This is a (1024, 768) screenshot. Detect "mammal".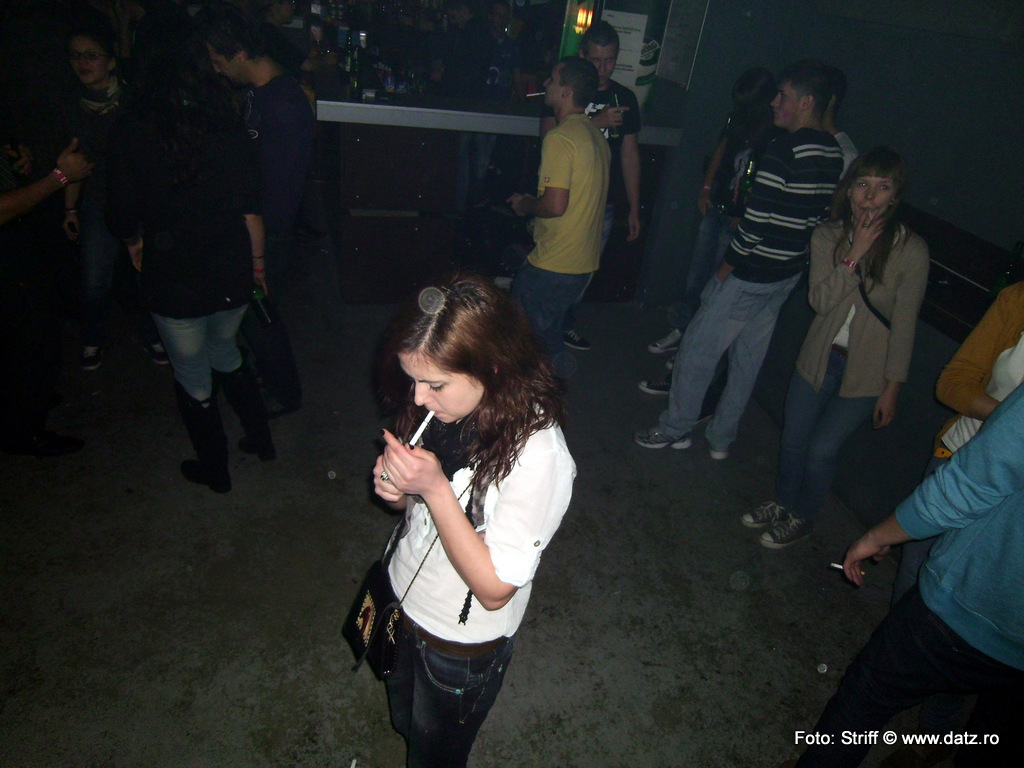
box=[116, 73, 275, 496].
